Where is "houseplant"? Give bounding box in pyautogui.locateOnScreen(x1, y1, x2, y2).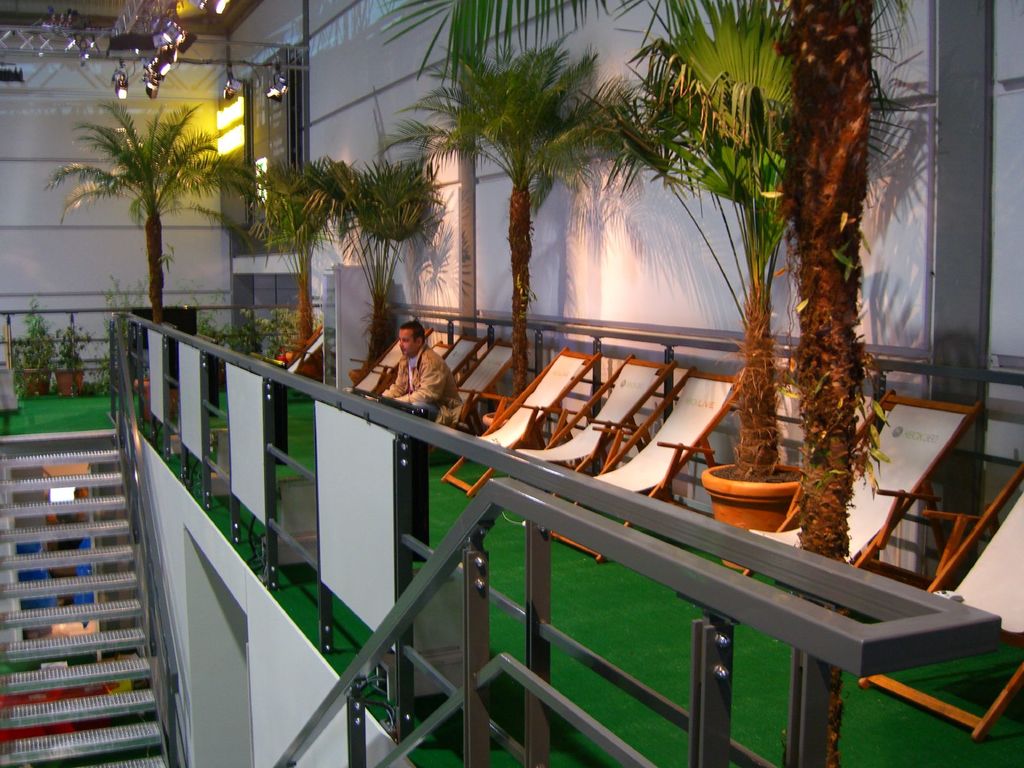
pyautogui.locateOnScreen(388, 40, 653, 456).
